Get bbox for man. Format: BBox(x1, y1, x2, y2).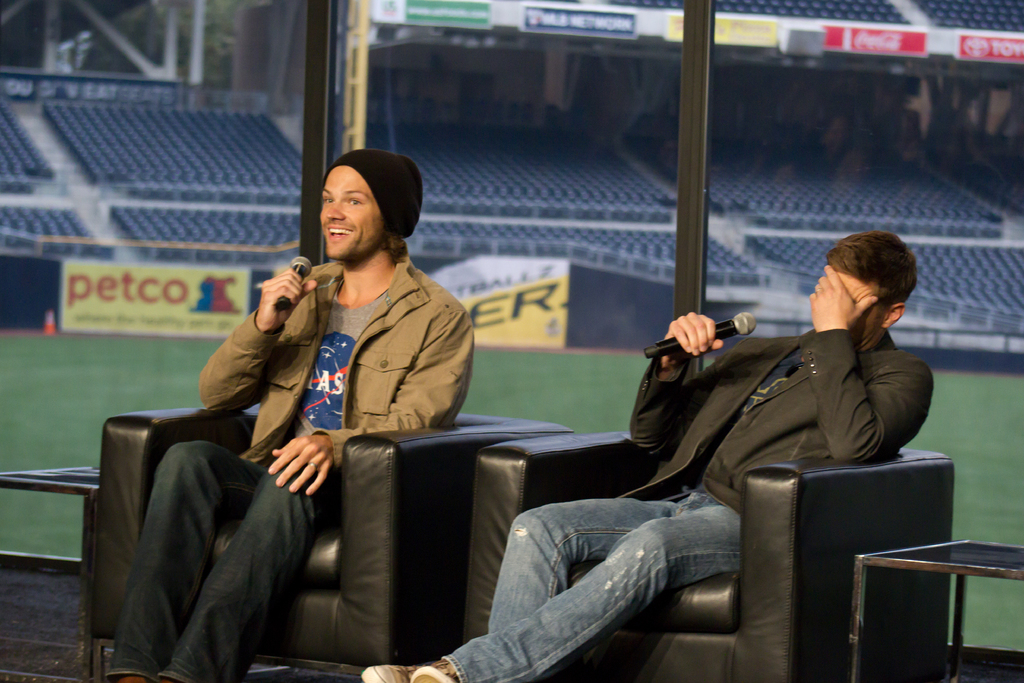
BBox(356, 231, 936, 682).
